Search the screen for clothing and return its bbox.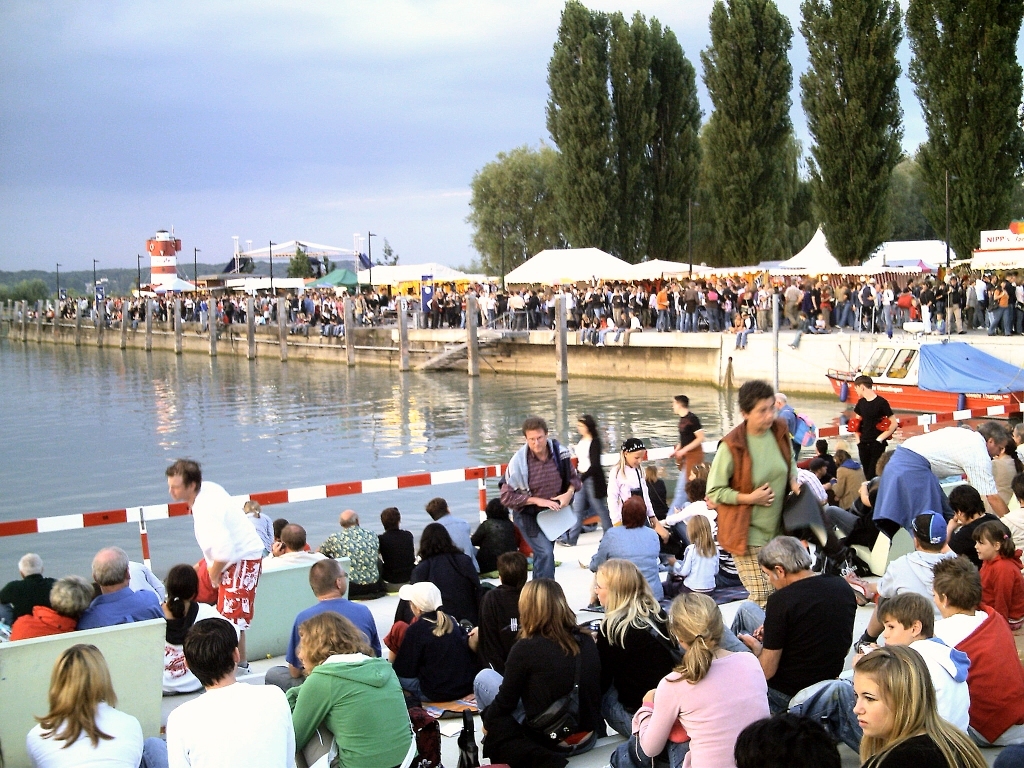
Found: 720:567:856:714.
